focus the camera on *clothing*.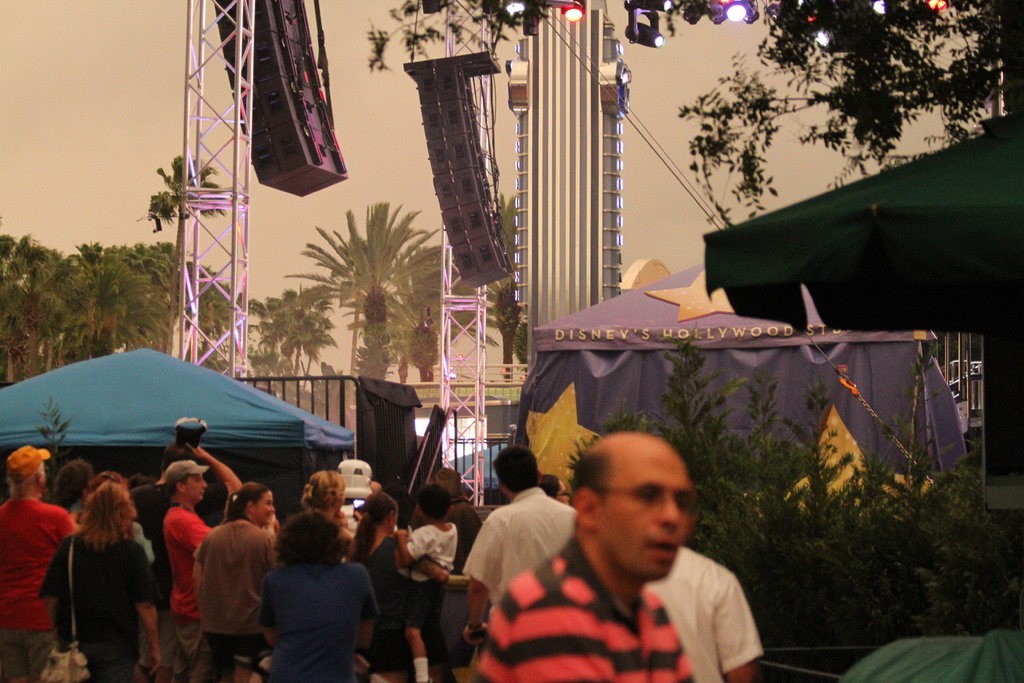
Focus region: (644,547,758,682).
